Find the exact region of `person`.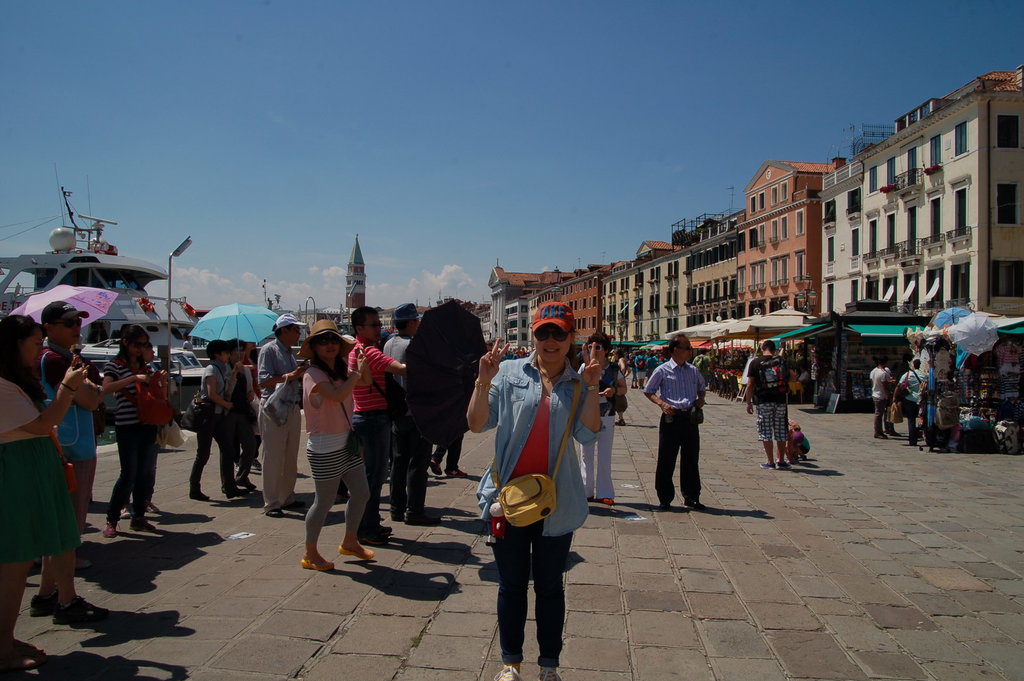
Exact region: region(253, 309, 302, 518).
